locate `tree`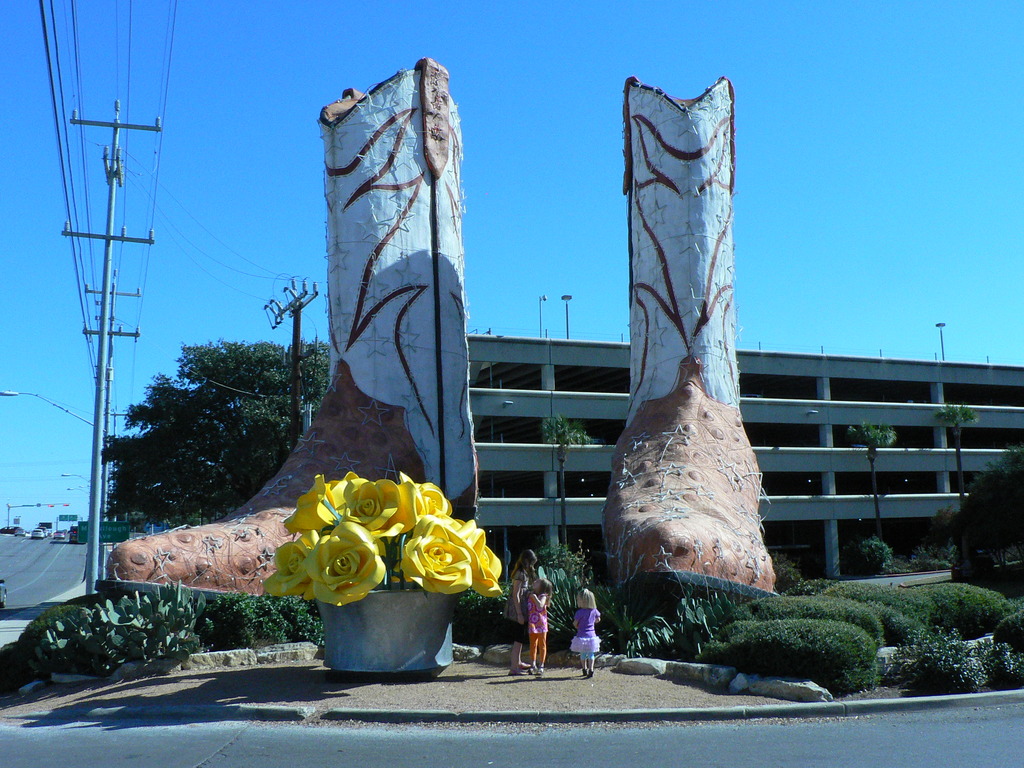
<box>94,339,333,532</box>
